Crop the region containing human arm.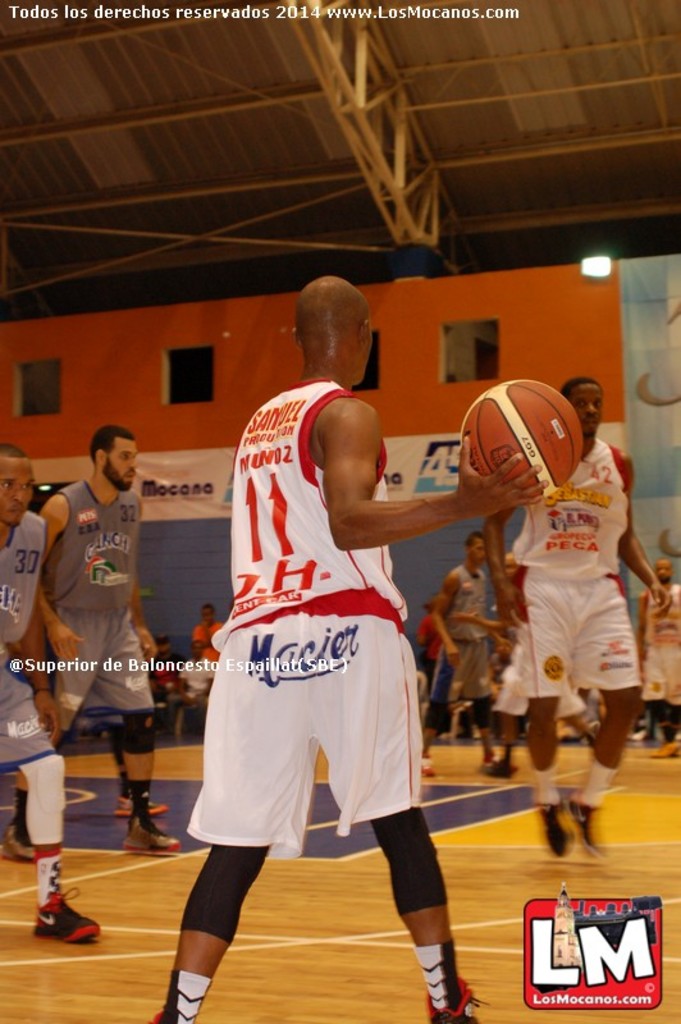
Crop region: box(429, 568, 462, 660).
